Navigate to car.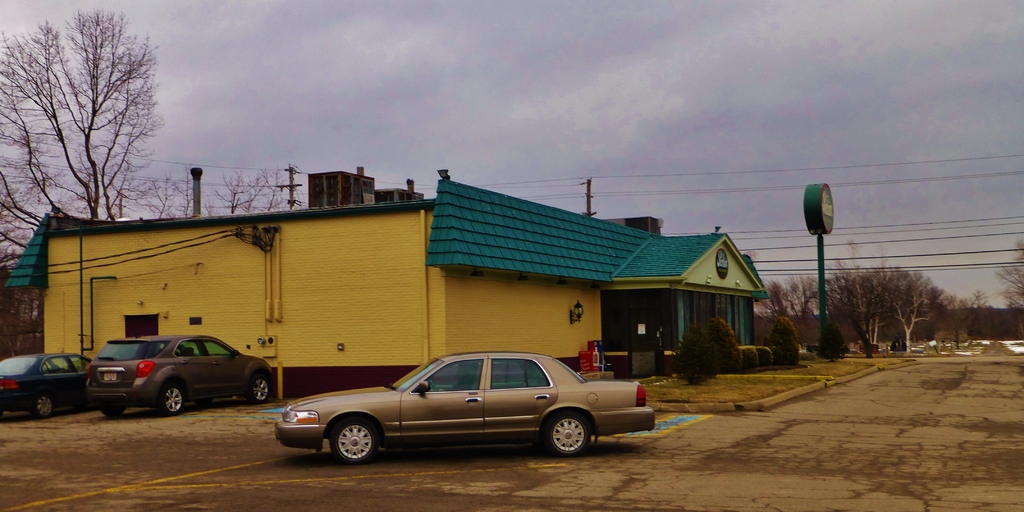
Navigation target: crop(84, 335, 279, 417).
